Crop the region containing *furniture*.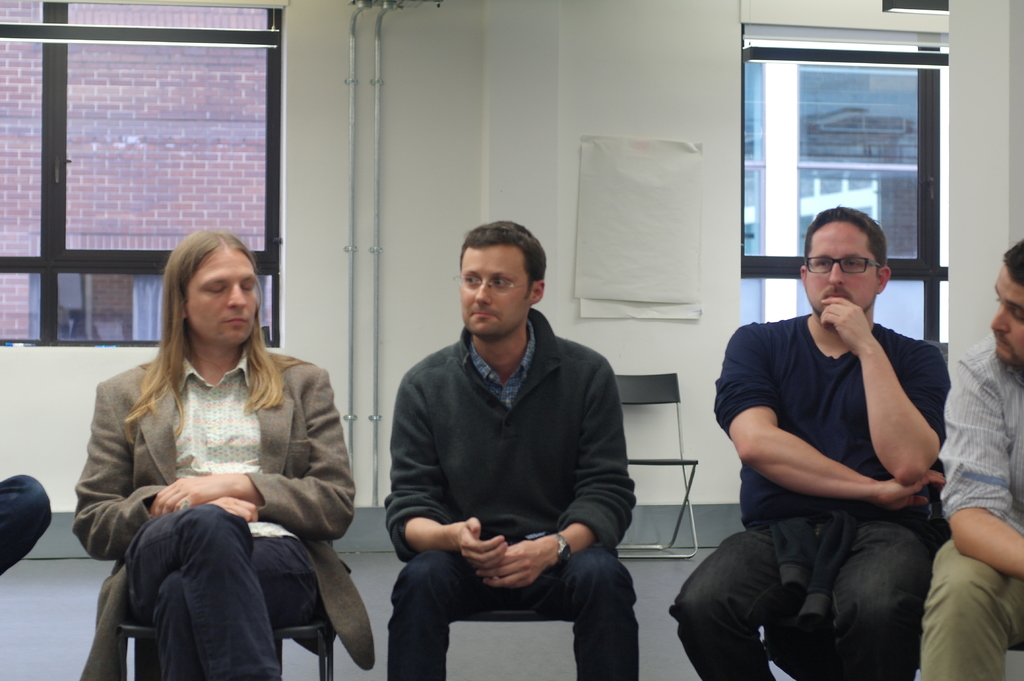
Crop region: <region>448, 603, 568, 624</region>.
